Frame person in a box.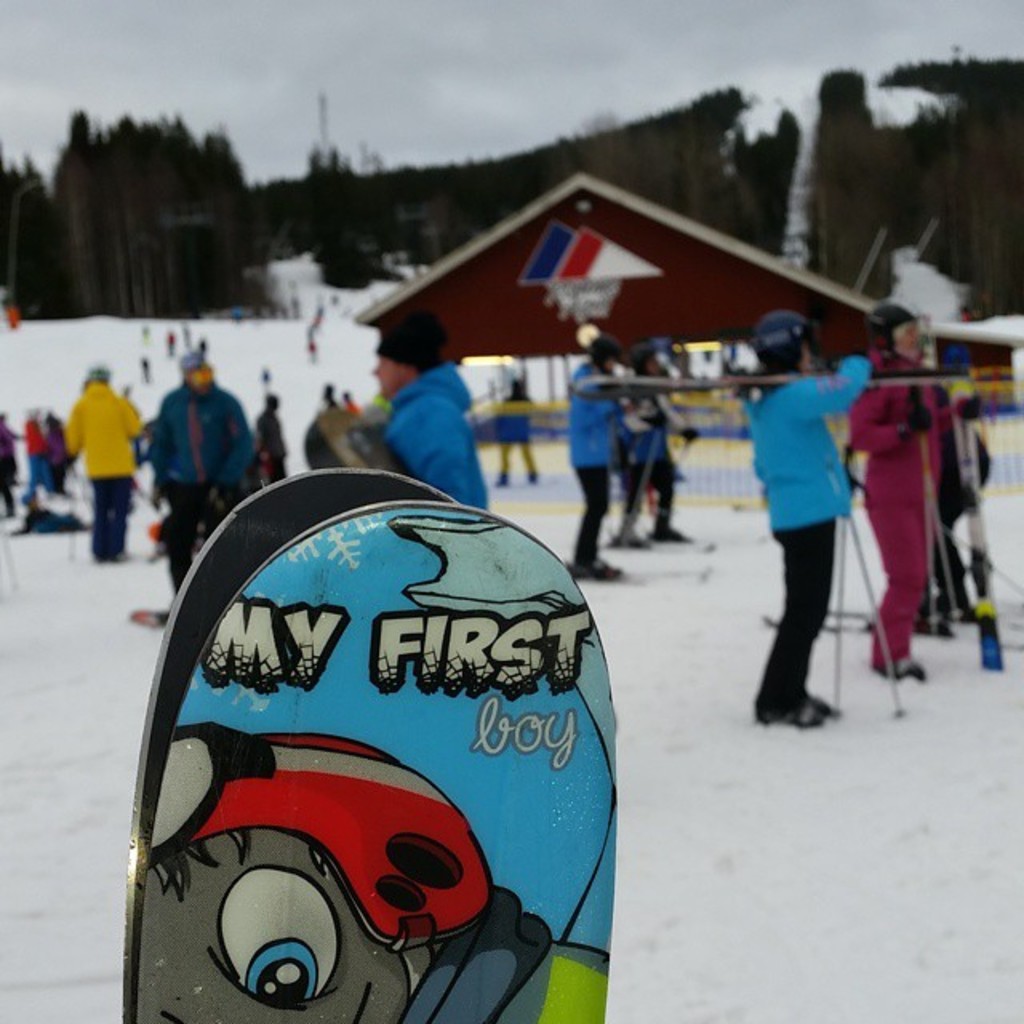
region(610, 338, 709, 562).
